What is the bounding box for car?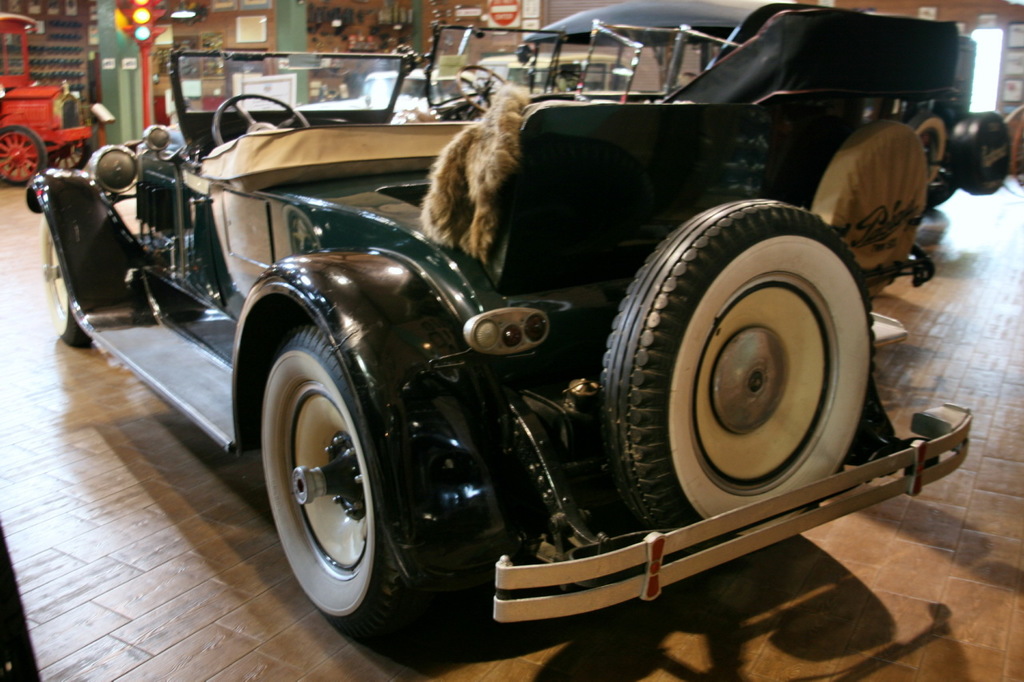
<region>22, 98, 974, 631</region>.
